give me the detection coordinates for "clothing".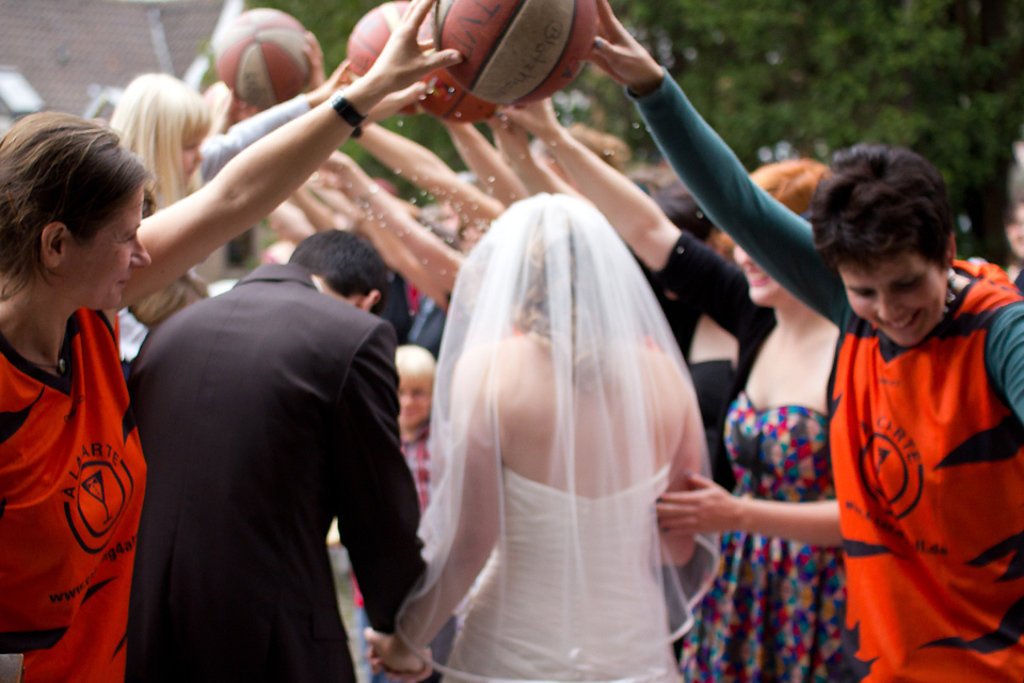
{"left": 125, "top": 265, "right": 432, "bottom": 682}.
